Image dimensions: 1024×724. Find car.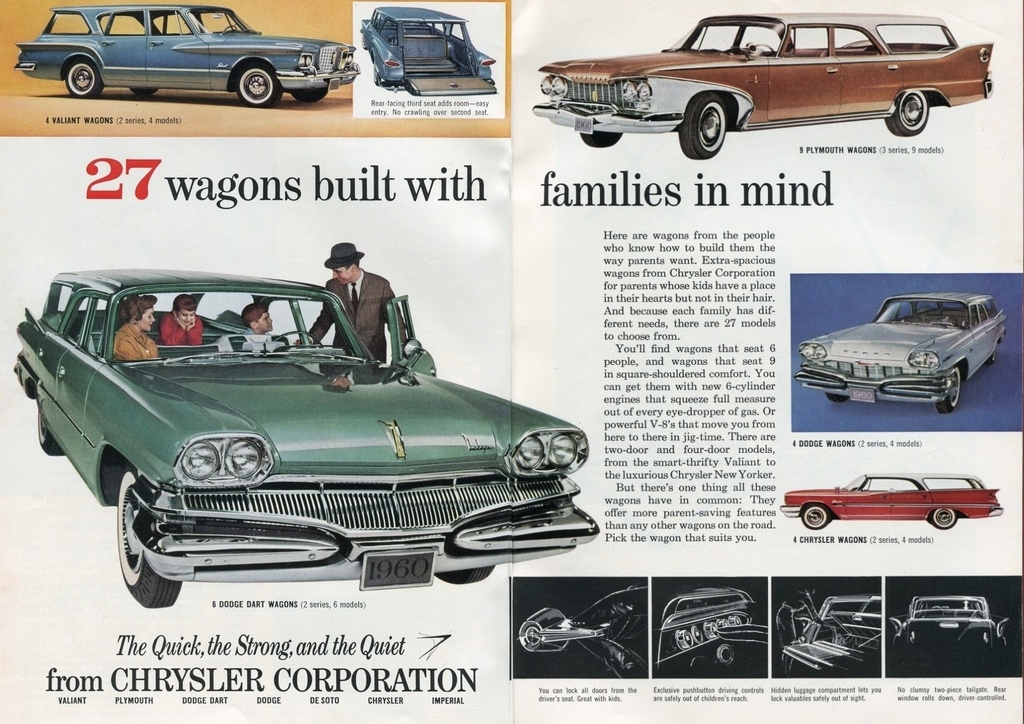
[510,575,649,680].
